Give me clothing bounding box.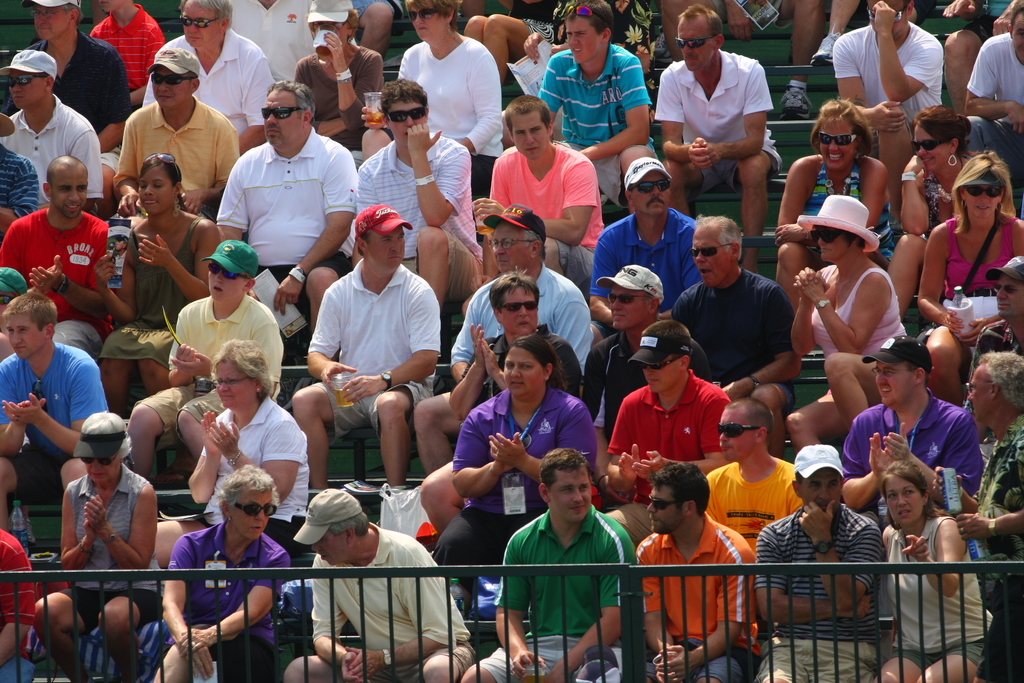
[left=0, top=93, right=108, bottom=204].
